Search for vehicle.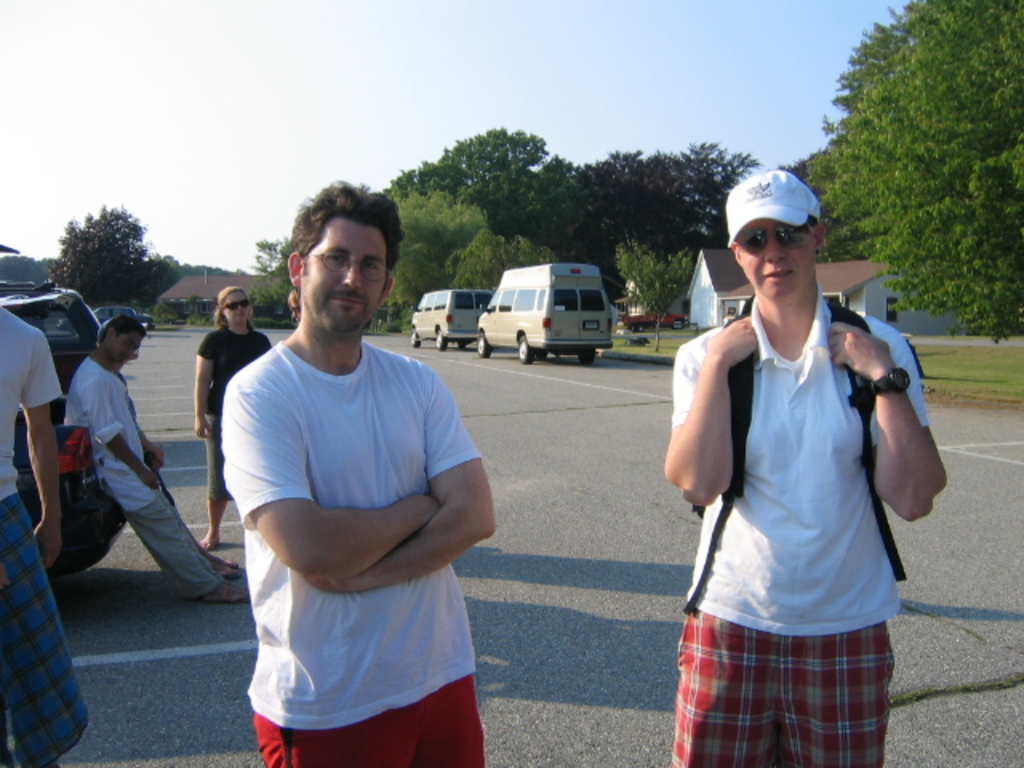
Found at 0, 274, 115, 584.
